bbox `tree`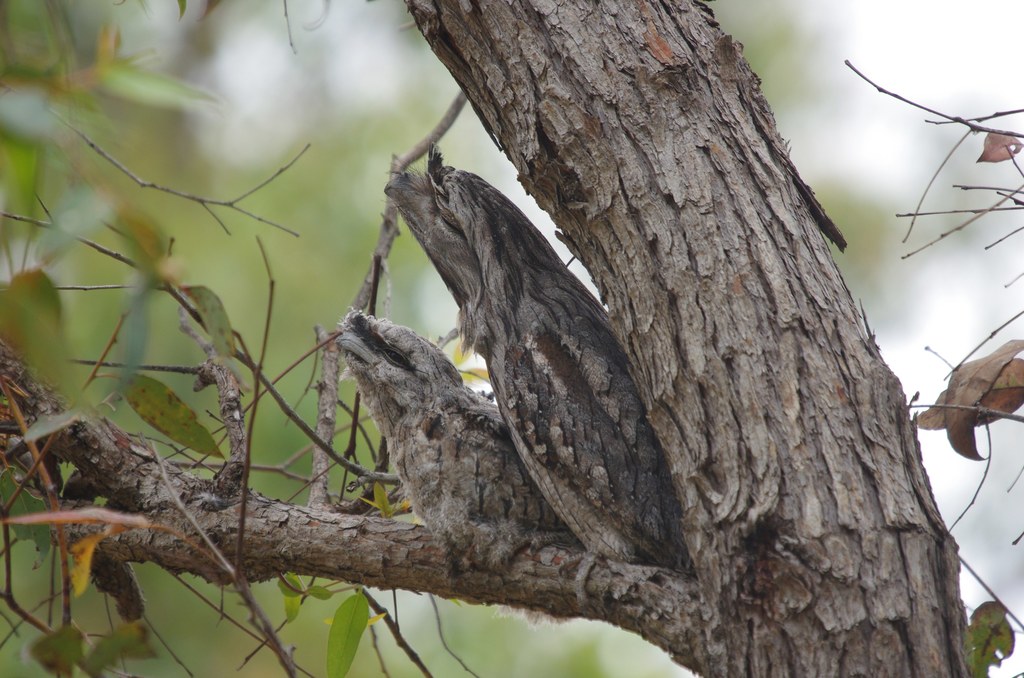
bbox=(831, 28, 1023, 508)
